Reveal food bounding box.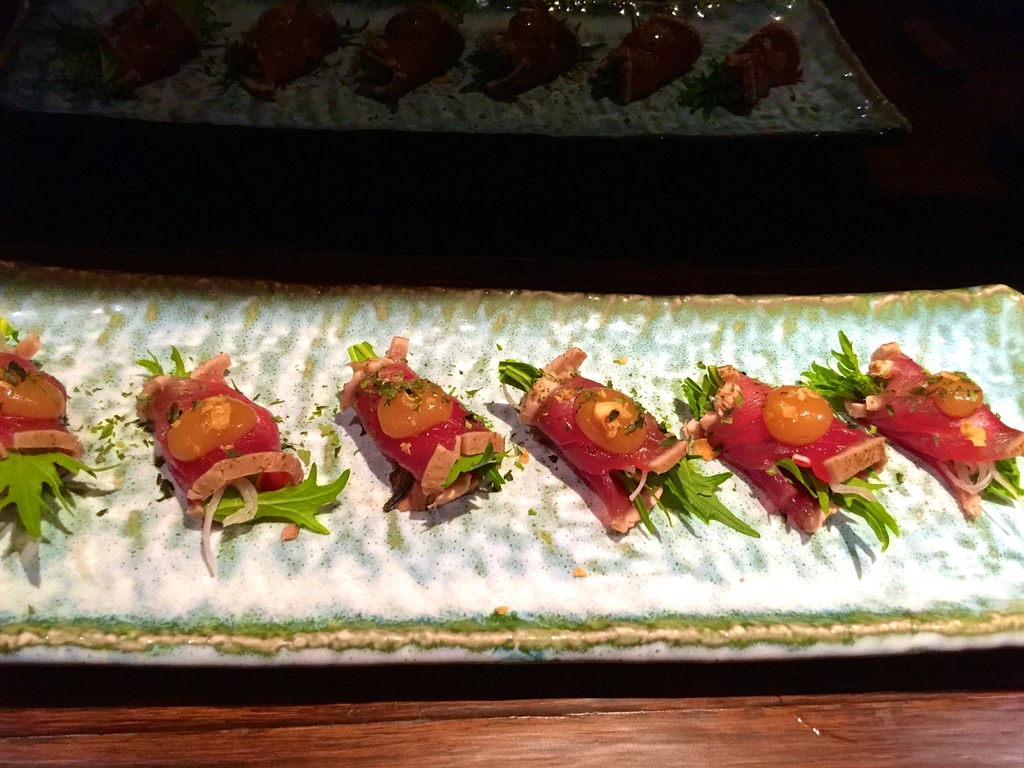
Revealed: (left=497, top=344, right=758, bottom=541).
